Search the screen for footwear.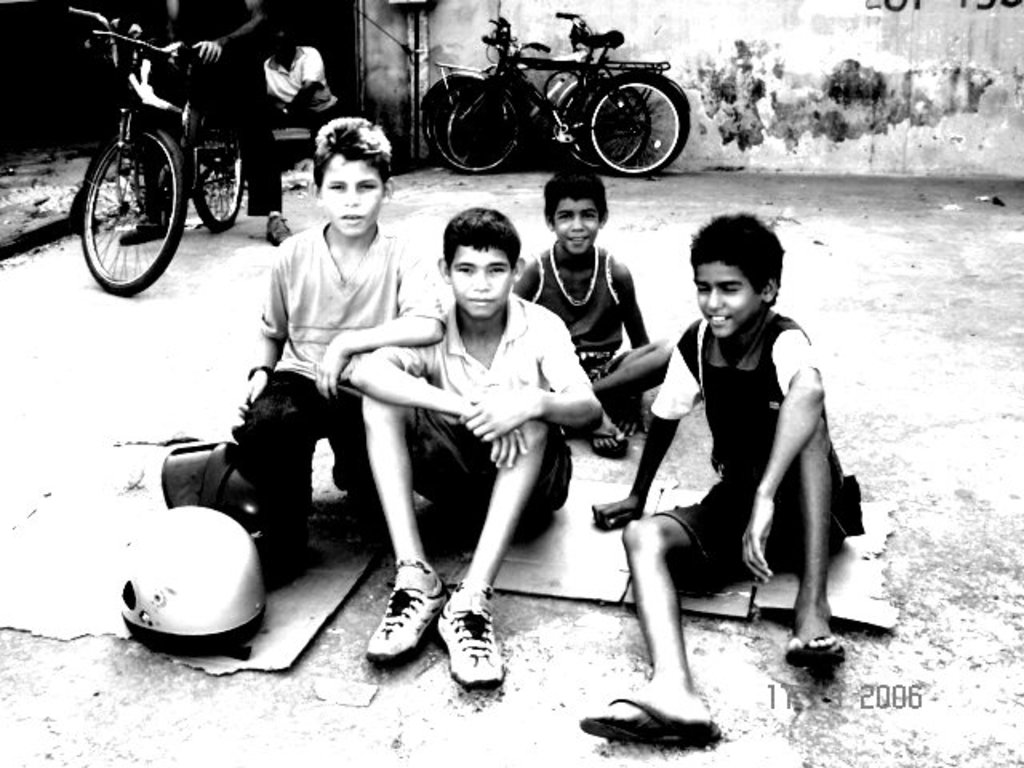
Found at [432, 589, 499, 706].
